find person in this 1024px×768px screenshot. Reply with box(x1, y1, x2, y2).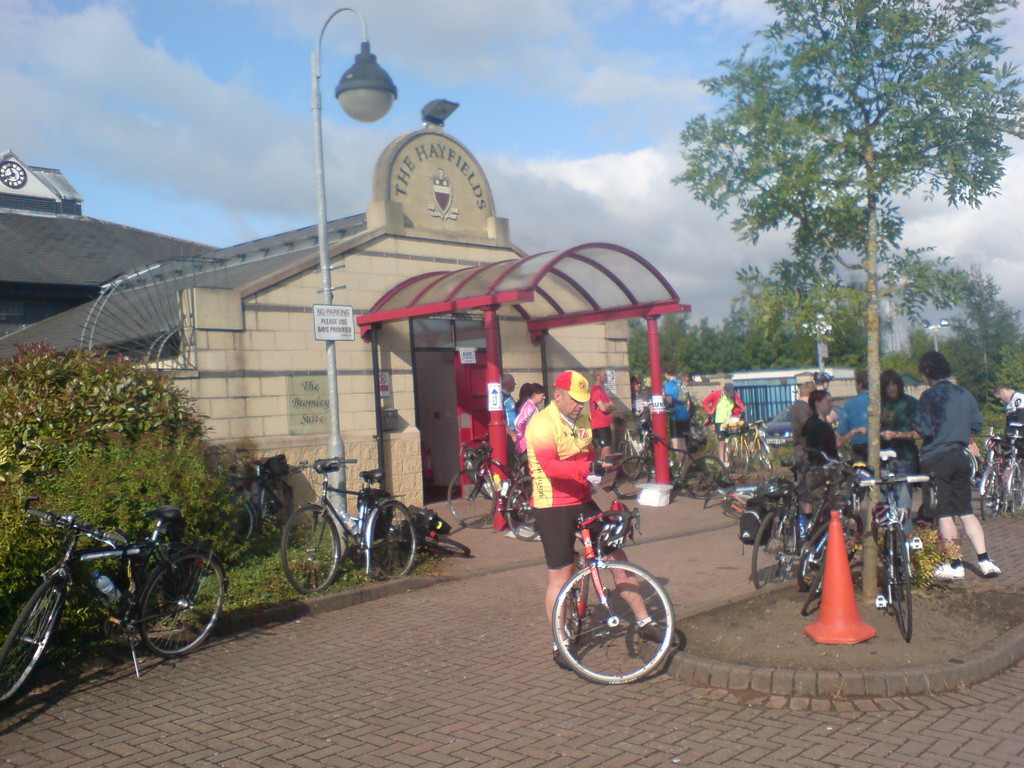
box(586, 366, 614, 467).
